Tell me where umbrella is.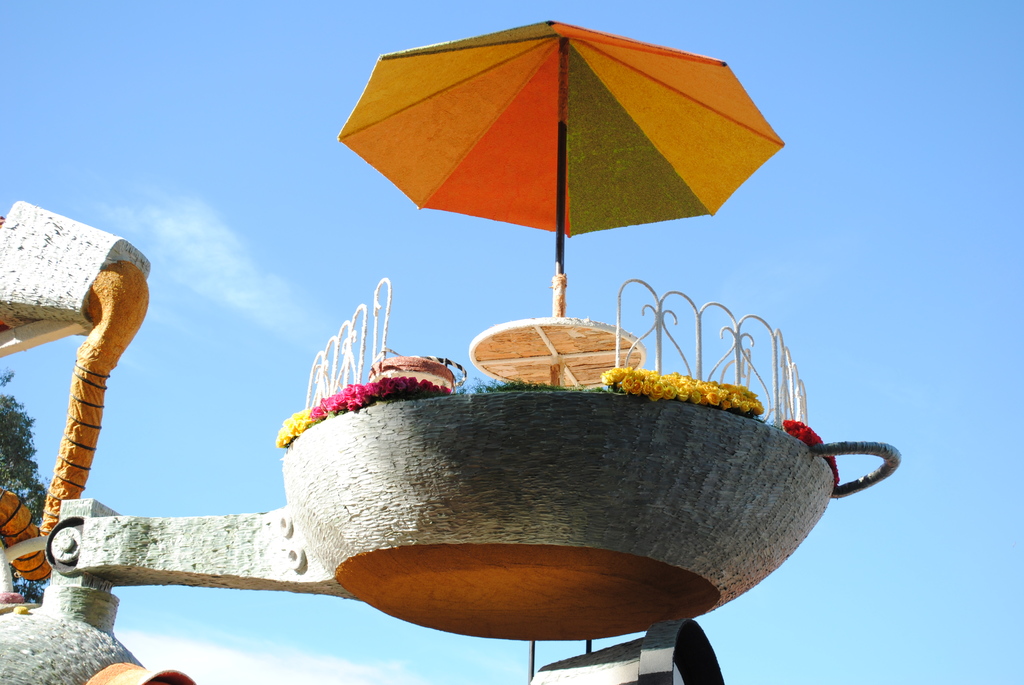
umbrella is at (334, 18, 783, 384).
